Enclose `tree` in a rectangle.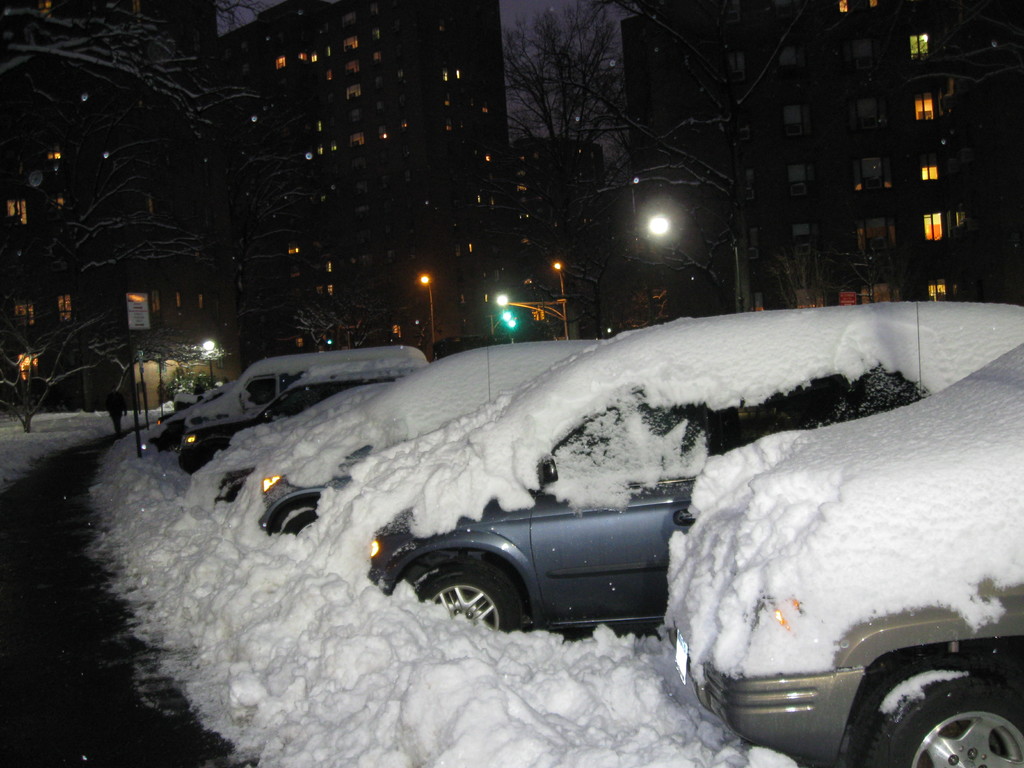
rect(176, 93, 325, 386).
